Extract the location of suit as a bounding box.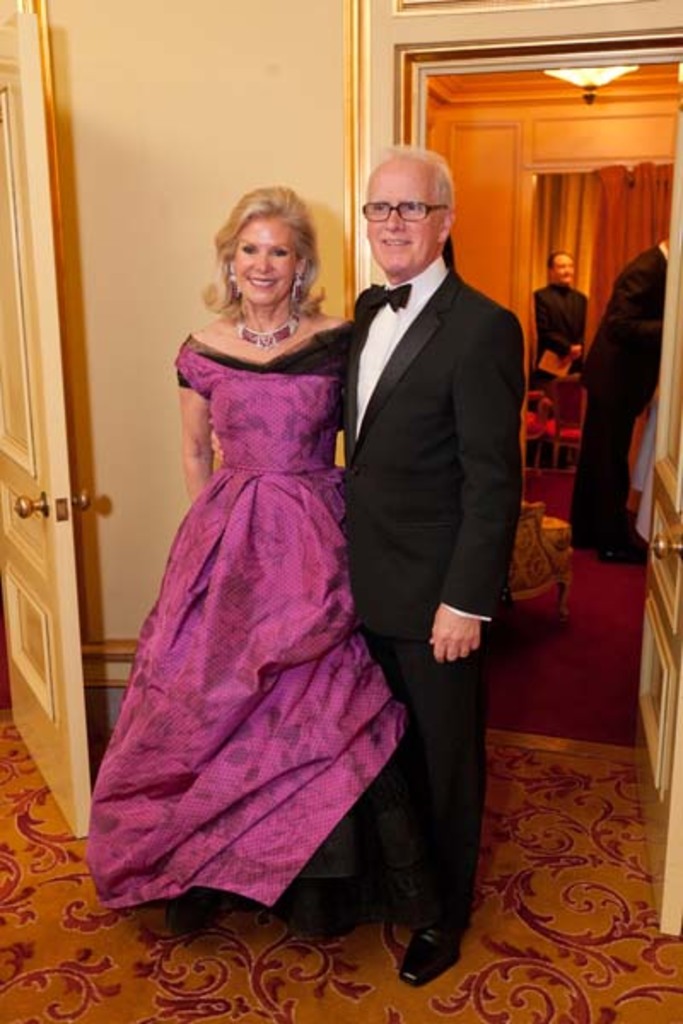
l=560, t=246, r=673, b=555.
